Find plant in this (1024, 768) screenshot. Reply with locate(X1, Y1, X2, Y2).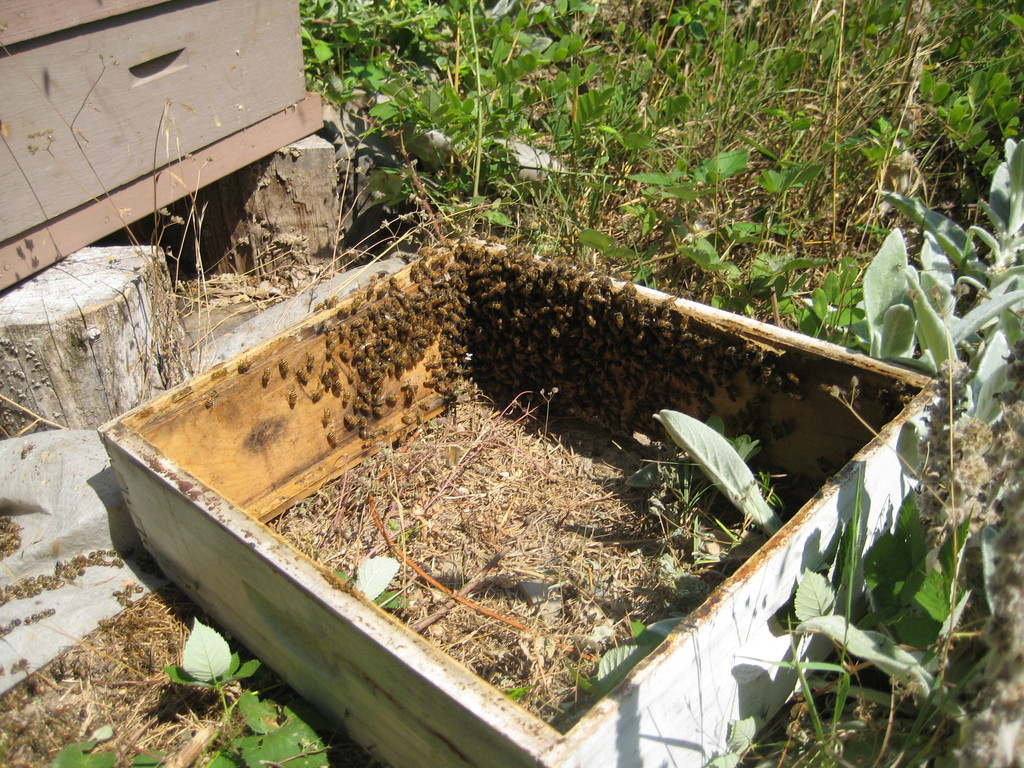
locate(330, 544, 415, 622).
